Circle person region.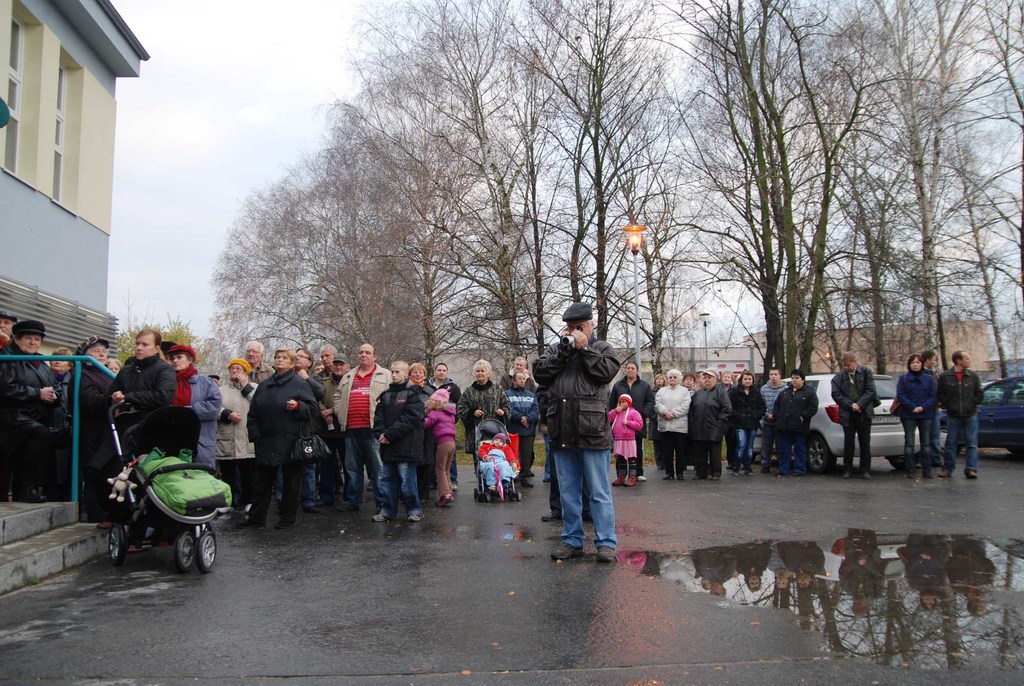
Region: x1=465, y1=355, x2=509, y2=462.
